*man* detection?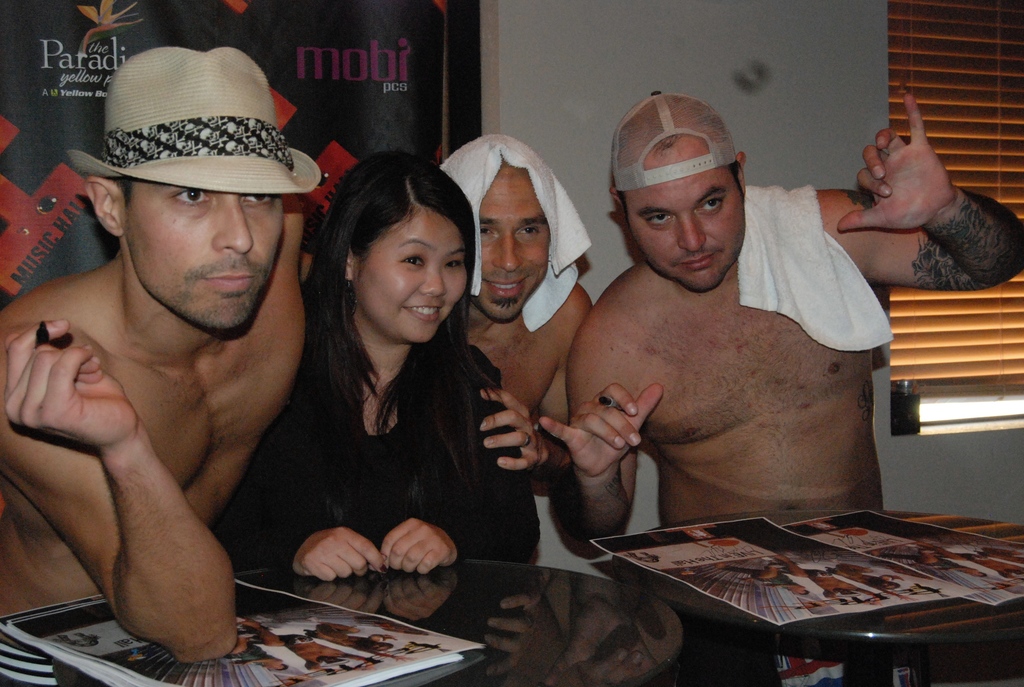
select_region(1, 59, 334, 685)
